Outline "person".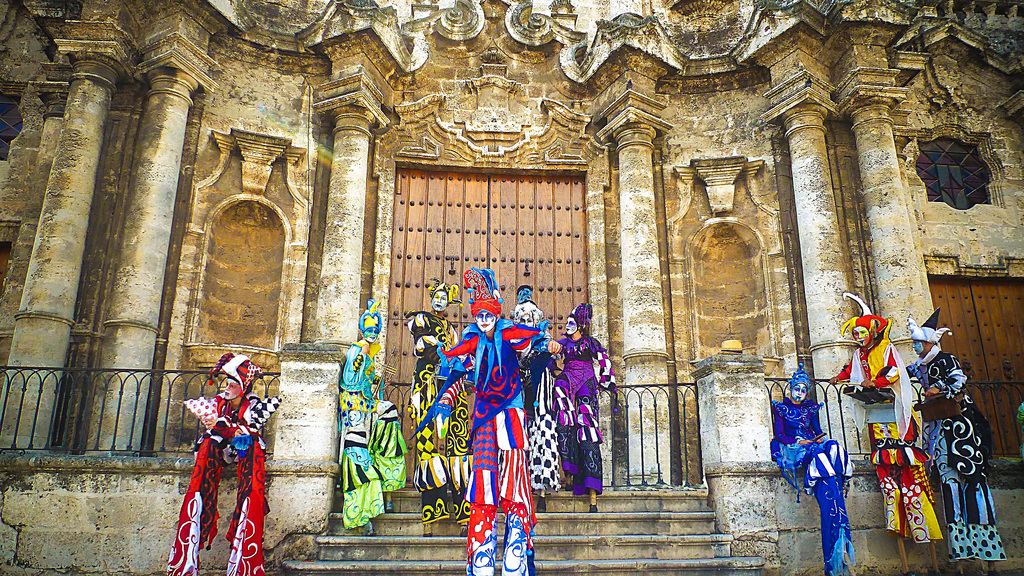
Outline: <region>776, 367, 854, 575</region>.
